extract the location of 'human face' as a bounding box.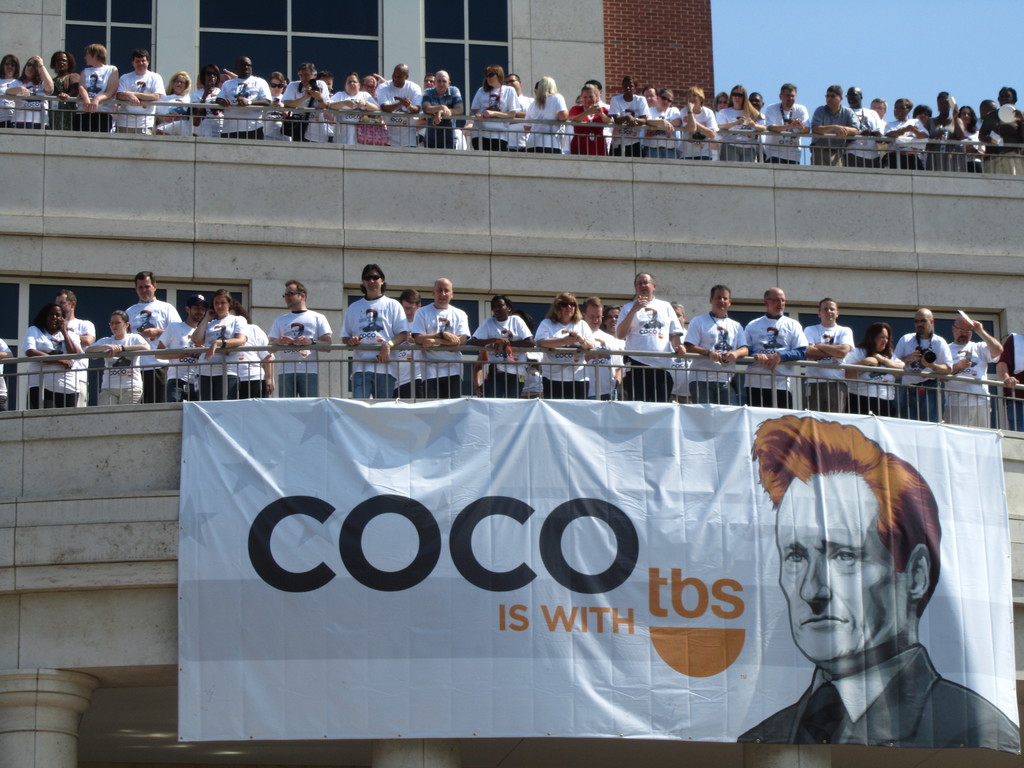
{"left": 271, "top": 78, "right": 283, "bottom": 95}.
